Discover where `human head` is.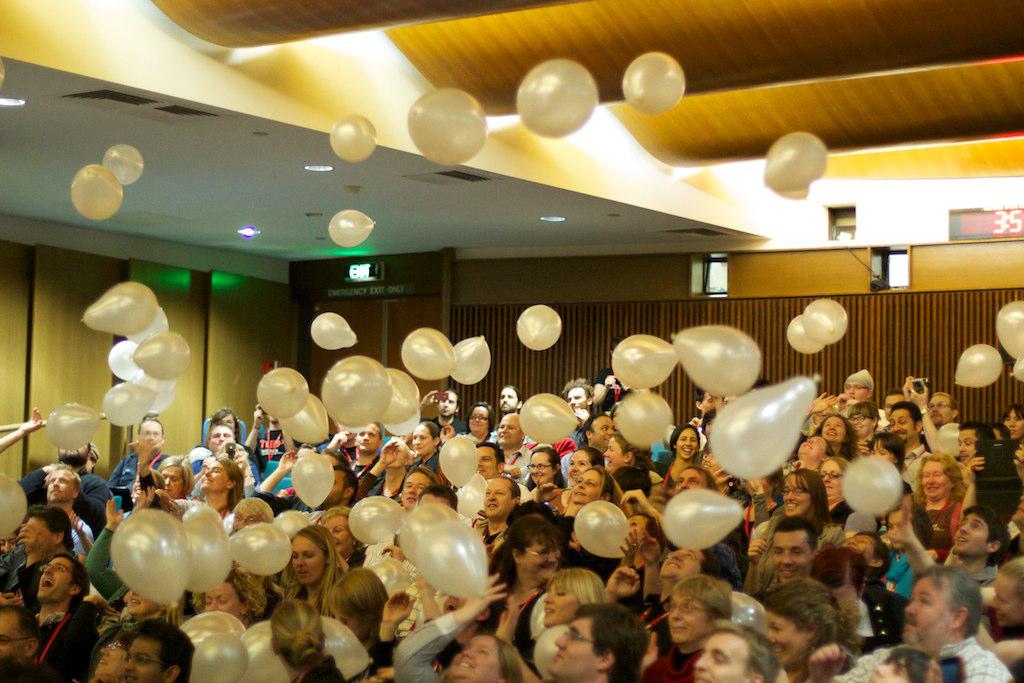
Discovered at detection(885, 400, 922, 443).
